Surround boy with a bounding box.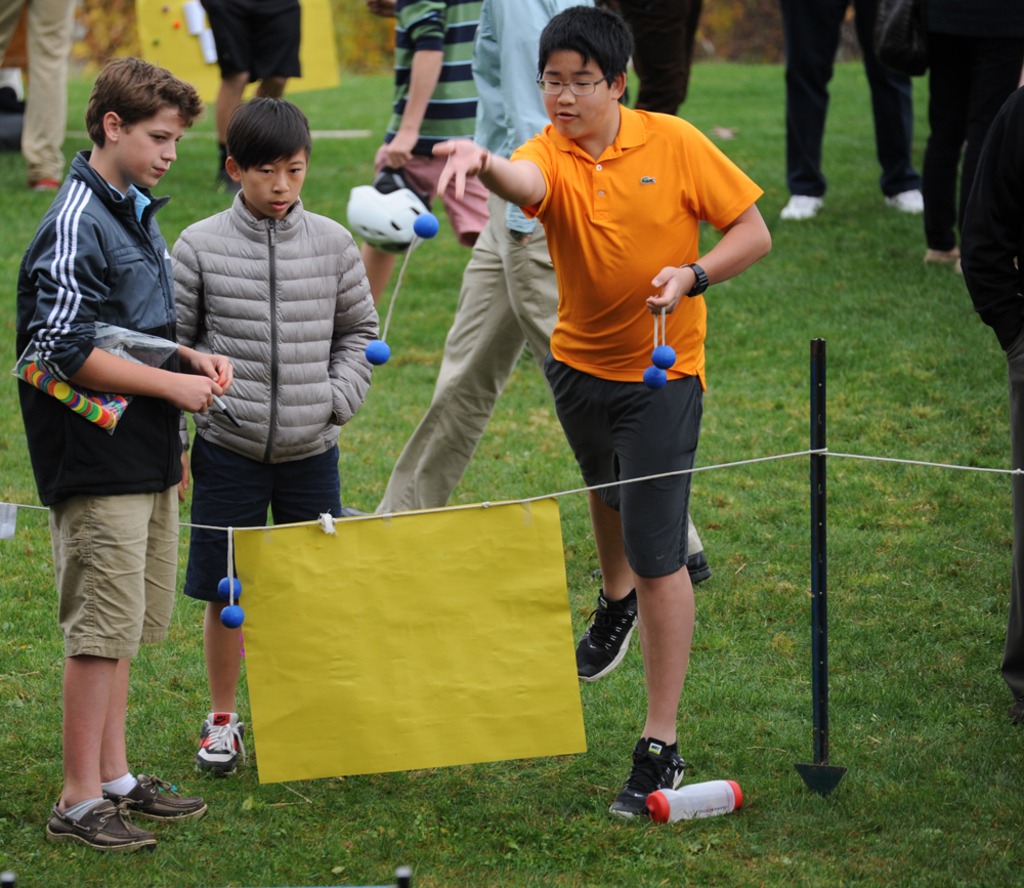
159 87 390 787.
